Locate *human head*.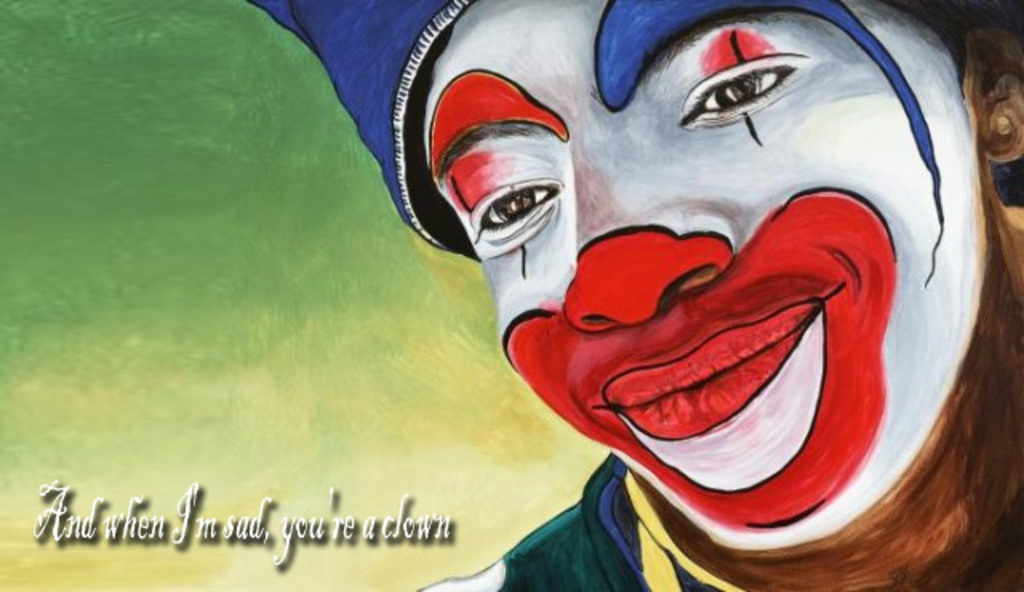
Bounding box: bbox=(251, 0, 1022, 550).
